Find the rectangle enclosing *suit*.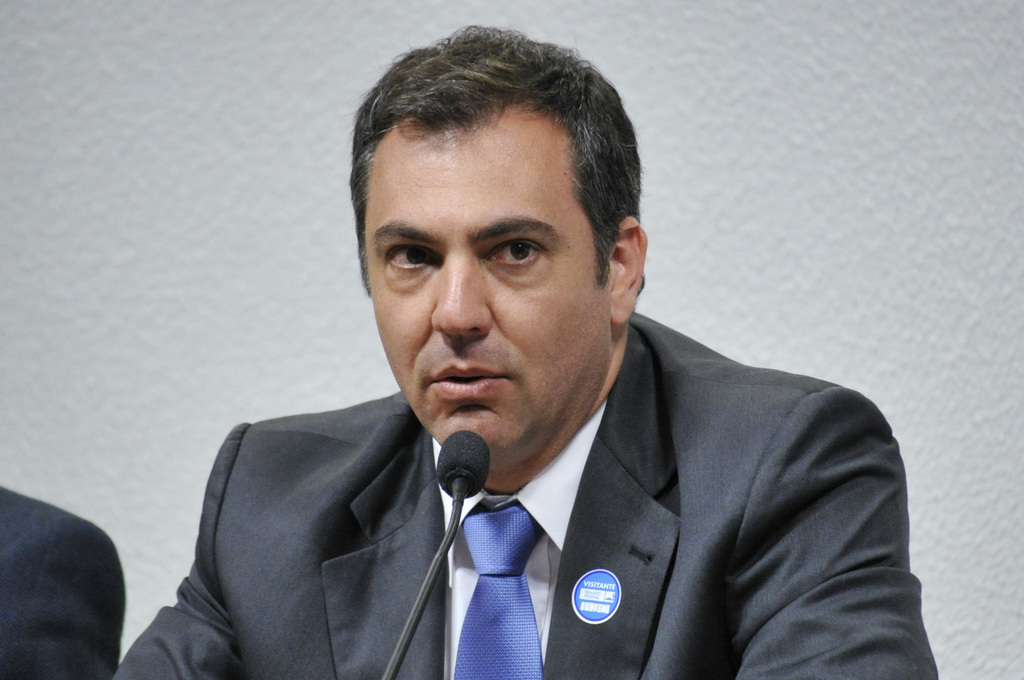
<region>0, 484, 127, 679</region>.
